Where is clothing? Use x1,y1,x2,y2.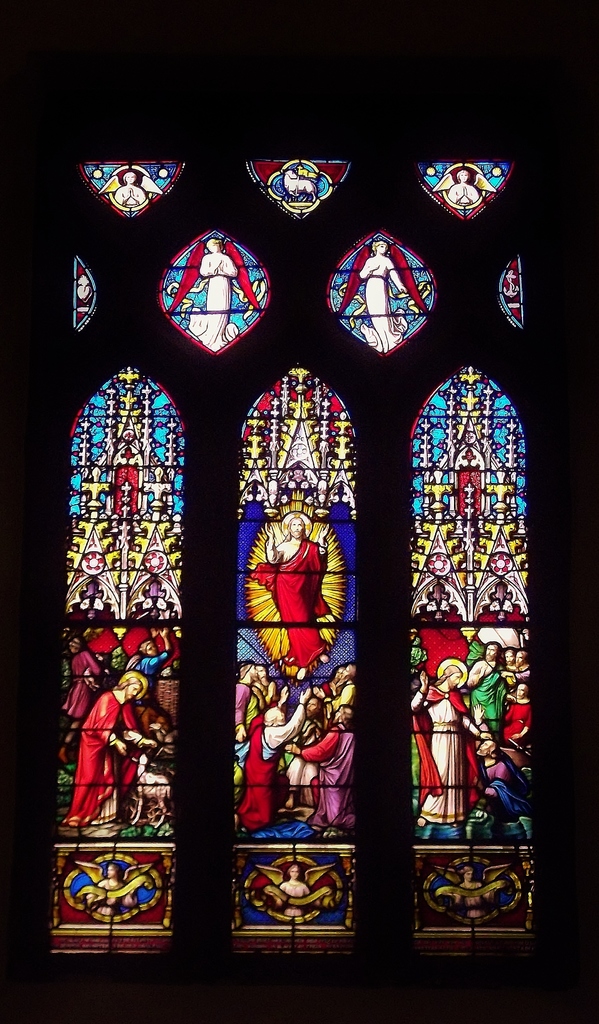
447,182,479,206.
